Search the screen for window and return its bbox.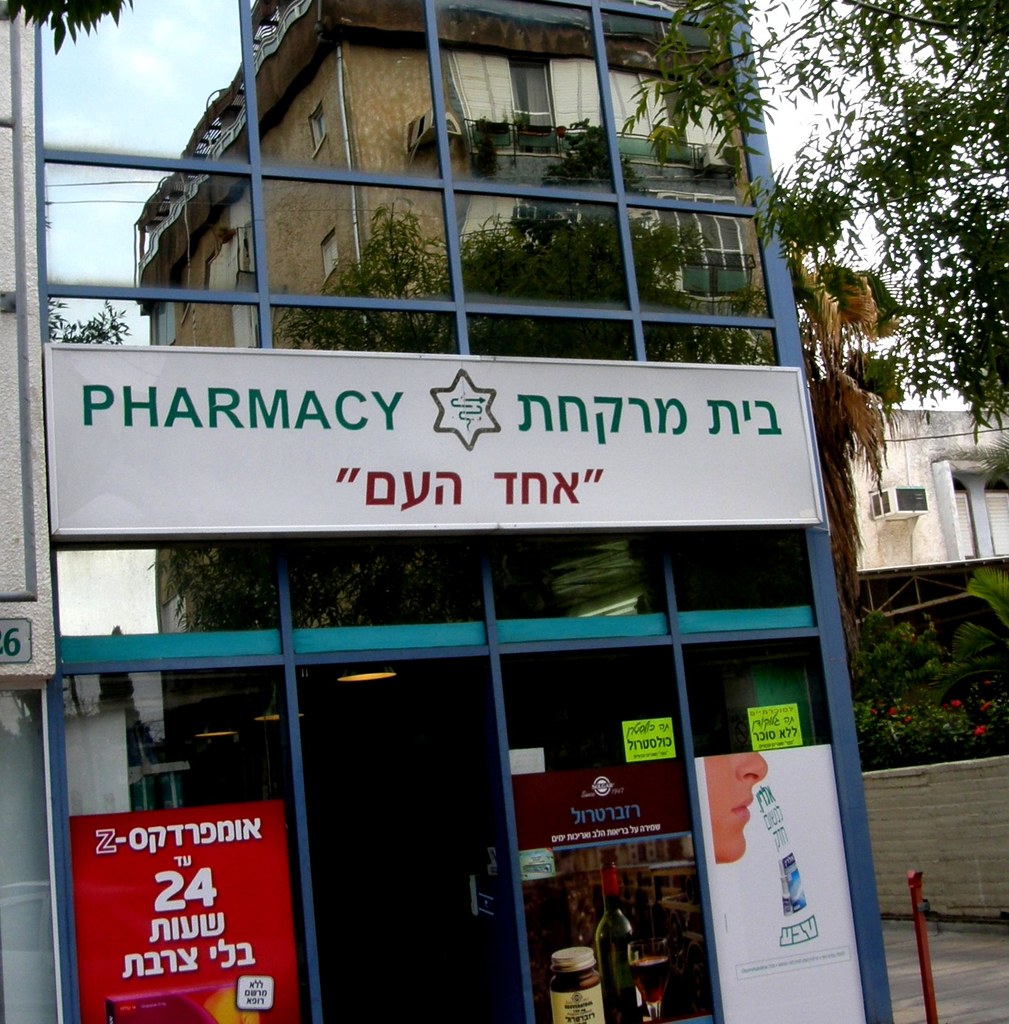
Found: <bbox>612, 67, 654, 133</bbox>.
